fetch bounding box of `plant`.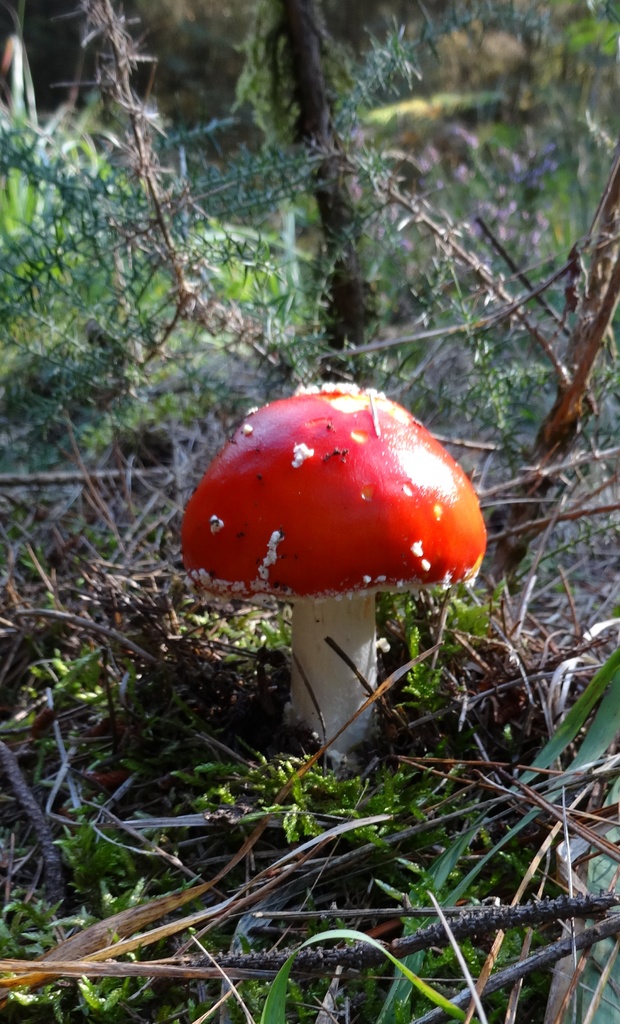
Bbox: [left=0, top=0, right=619, bottom=495].
